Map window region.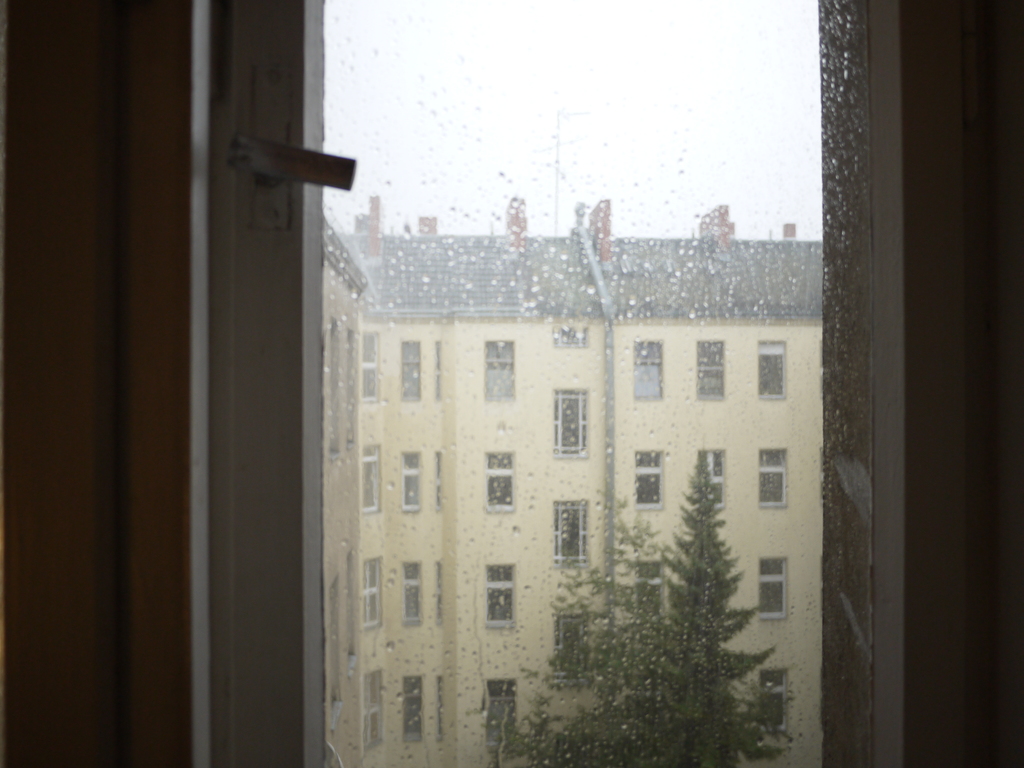
Mapped to (left=698, top=344, right=726, bottom=397).
